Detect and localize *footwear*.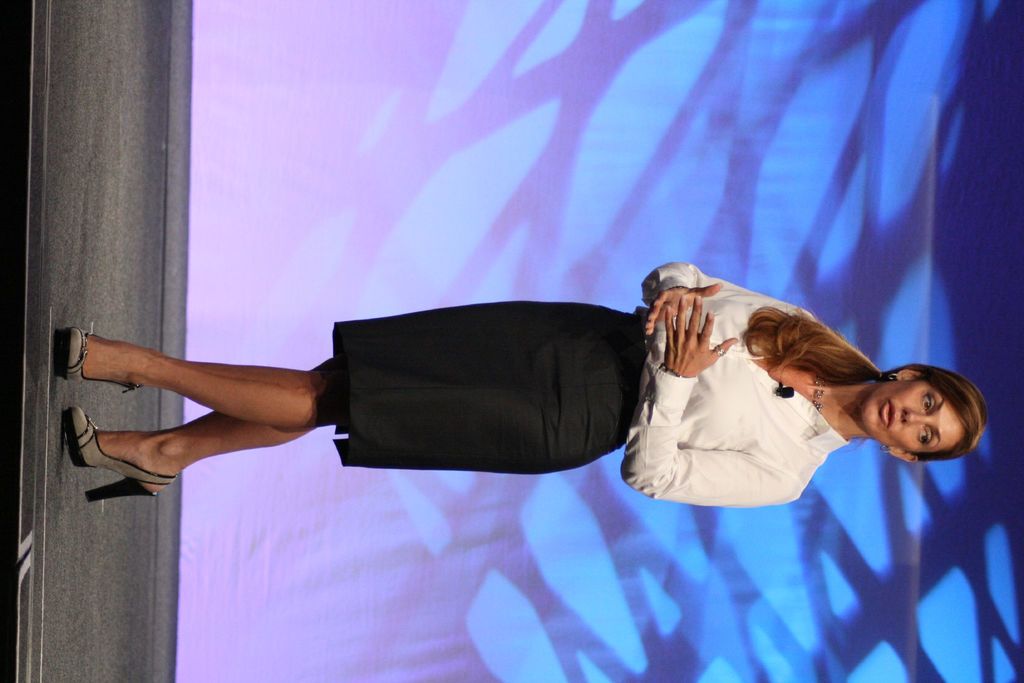
Localized at 60 406 179 503.
